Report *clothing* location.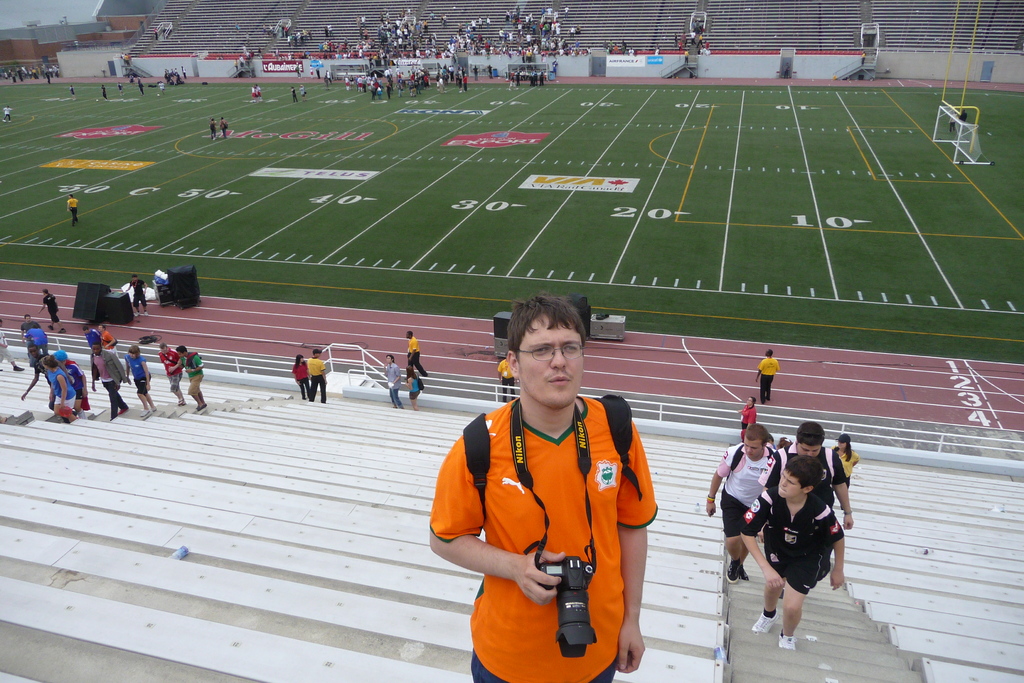
Report: (724, 490, 752, 580).
